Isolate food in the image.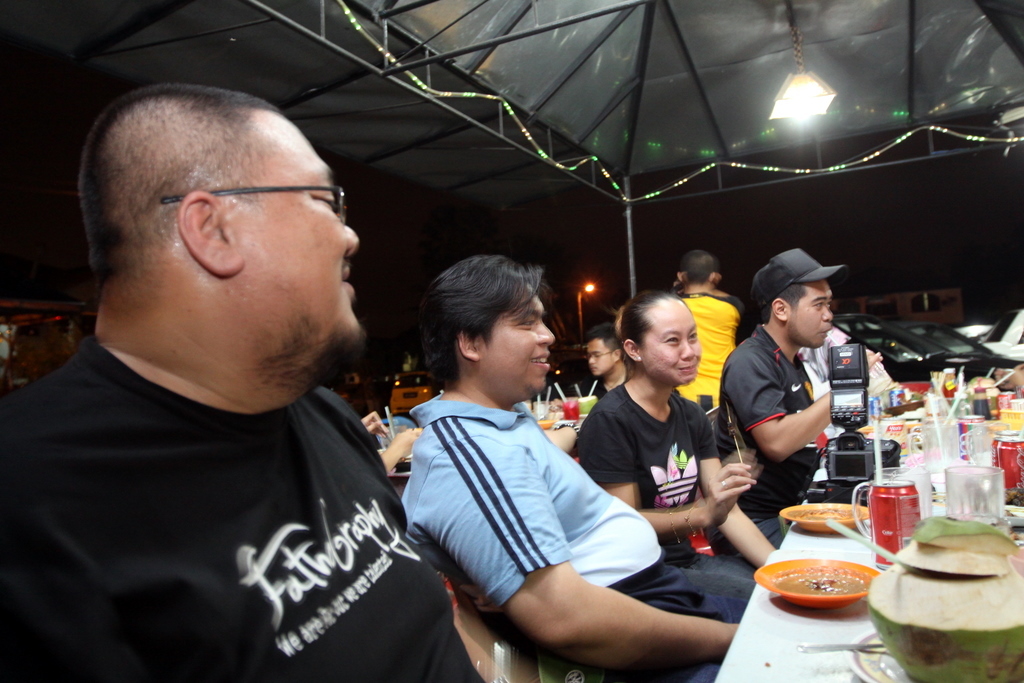
Isolated region: <bbox>785, 503, 860, 522</bbox>.
